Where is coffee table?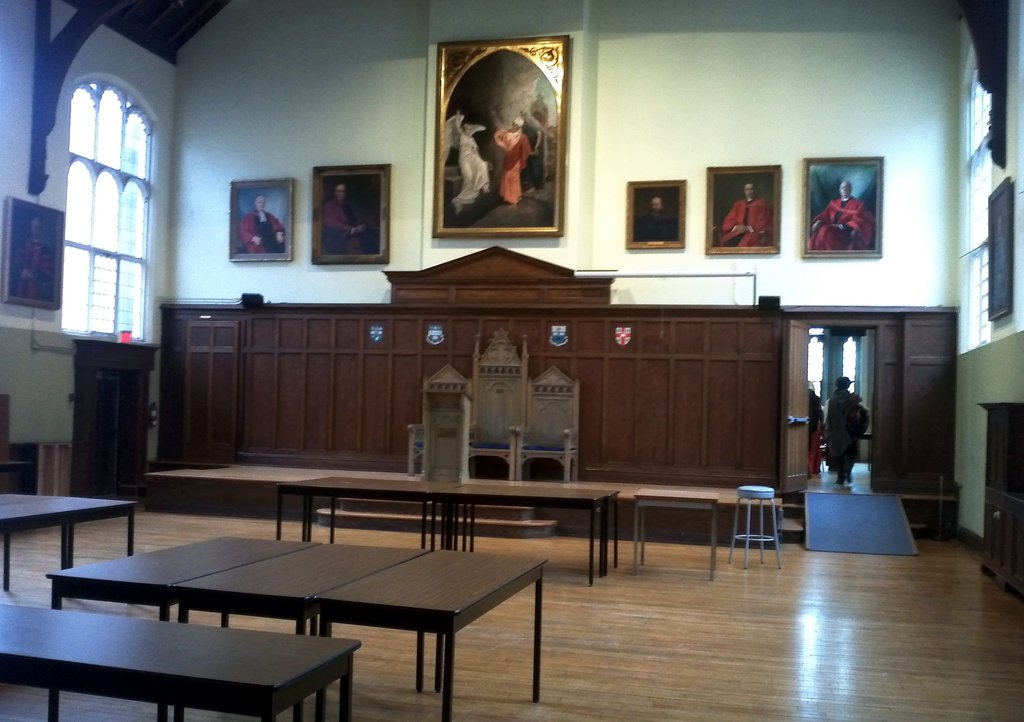
bbox=[0, 481, 138, 591].
